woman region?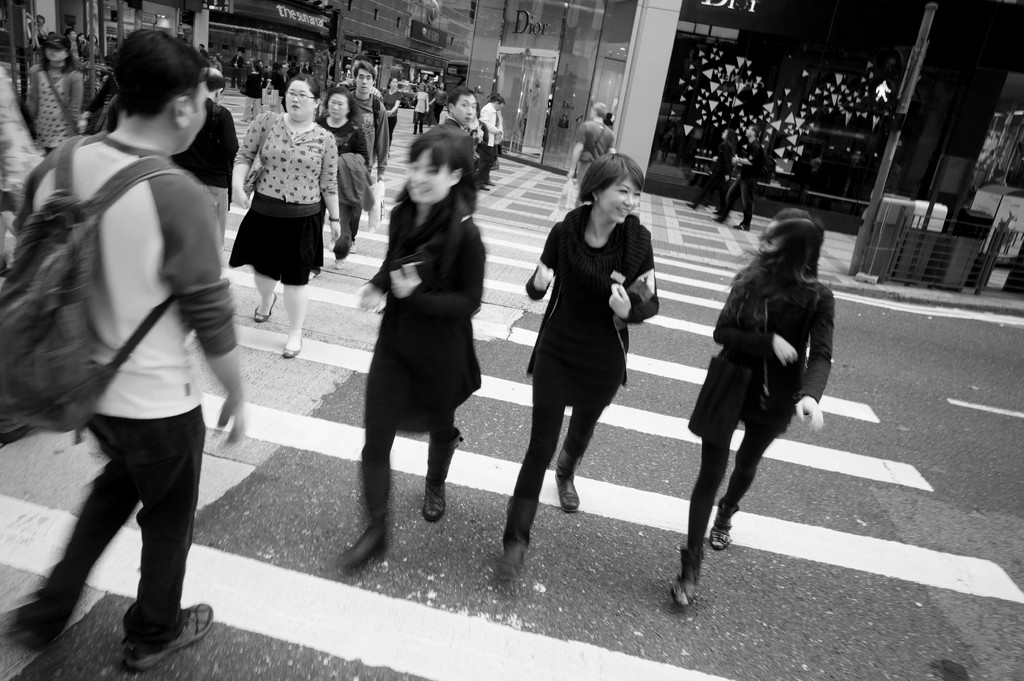
Rect(513, 148, 662, 552)
